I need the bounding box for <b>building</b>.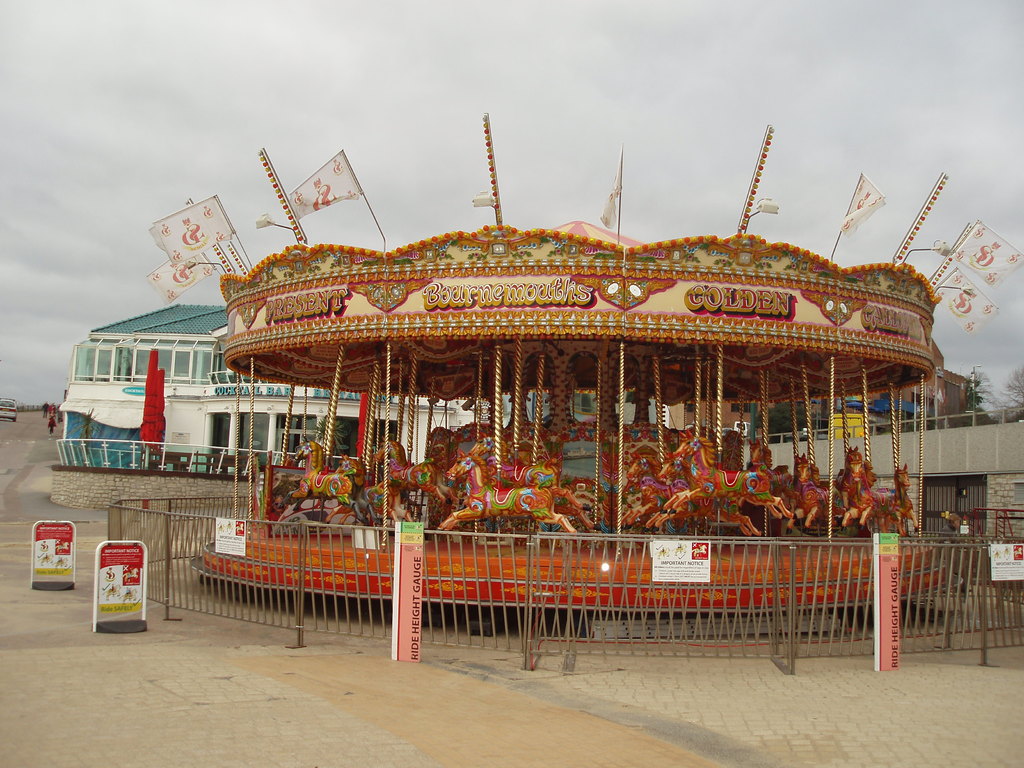
Here it is: [left=47, top=296, right=668, bottom=475].
